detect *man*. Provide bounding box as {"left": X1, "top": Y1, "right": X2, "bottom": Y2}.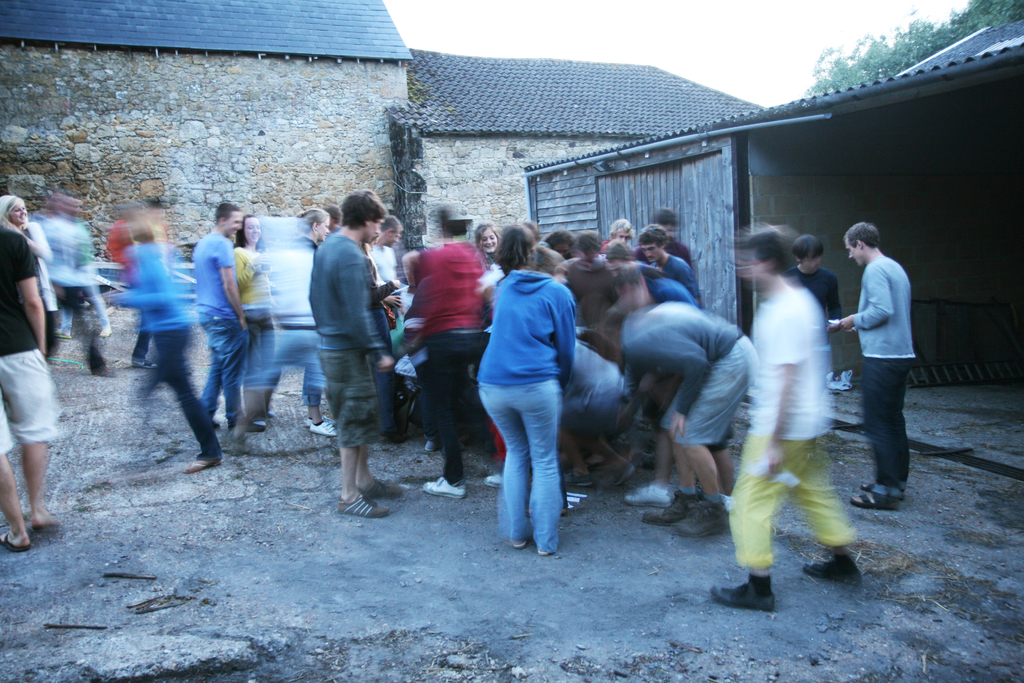
{"left": 556, "top": 336, "right": 641, "bottom": 491}.
